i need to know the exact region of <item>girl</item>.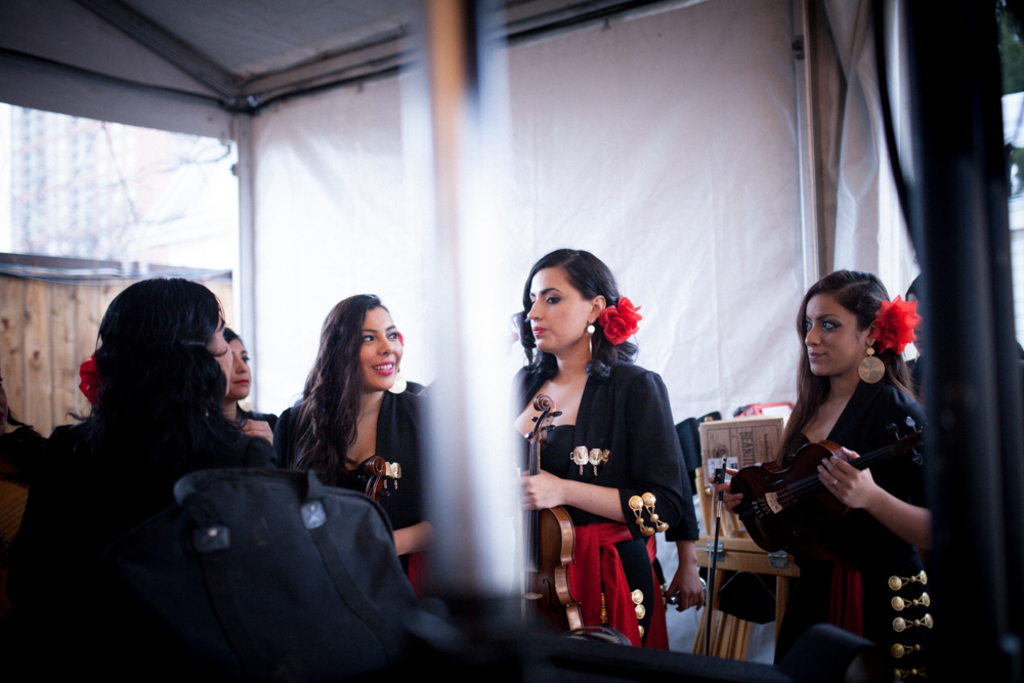
Region: BBox(9, 273, 283, 680).
